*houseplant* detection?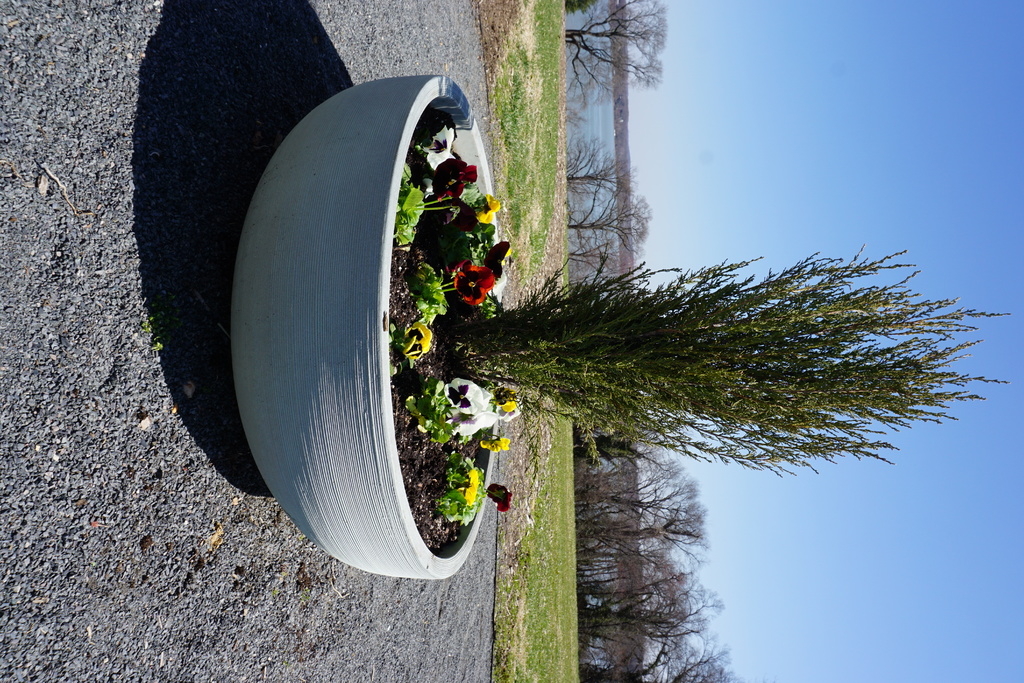
region(227, 76, 1016, 584)
